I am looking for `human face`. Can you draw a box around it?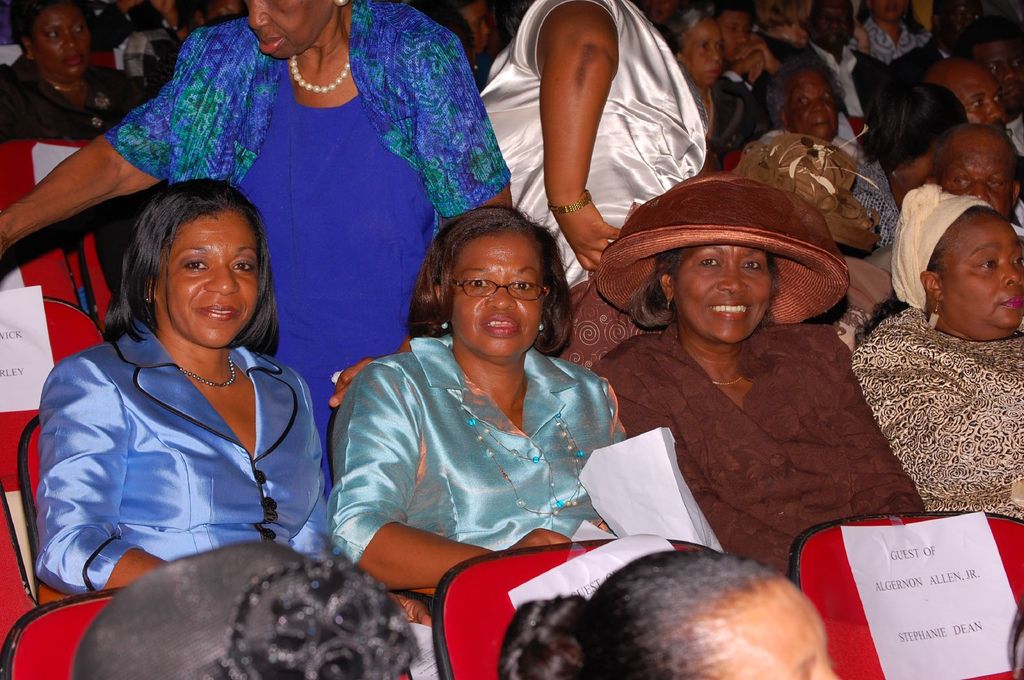
Sure, the bounding box is (left=678, top=17, right=724, bottom=86).
